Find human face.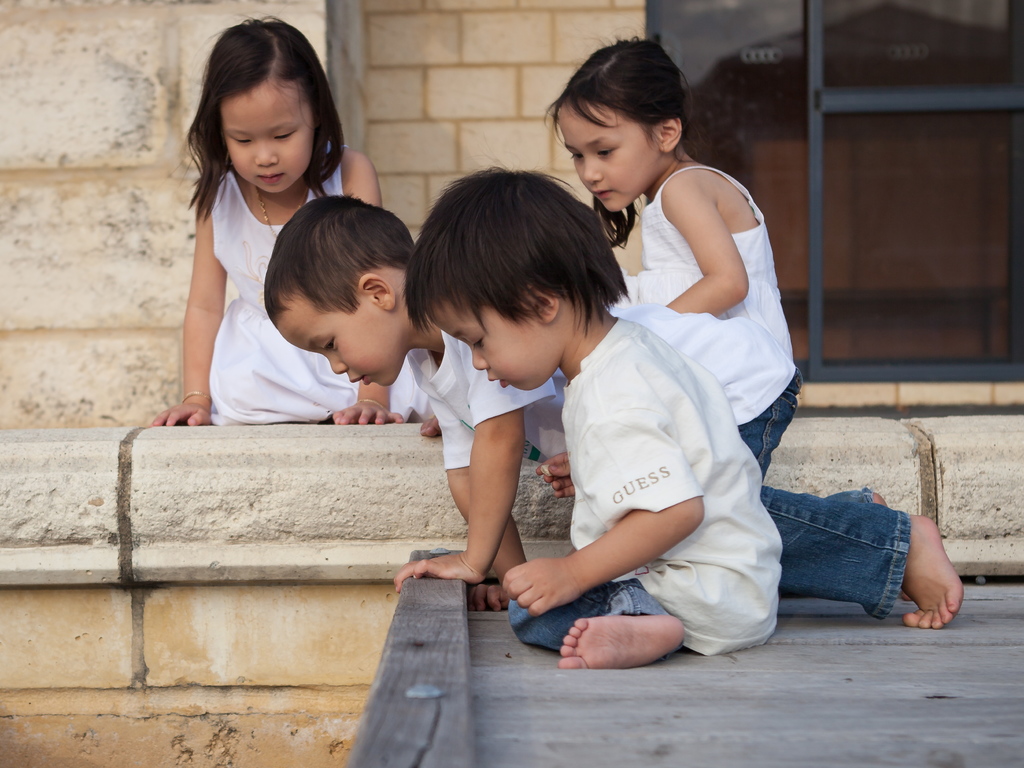
(221,79,314,193).
